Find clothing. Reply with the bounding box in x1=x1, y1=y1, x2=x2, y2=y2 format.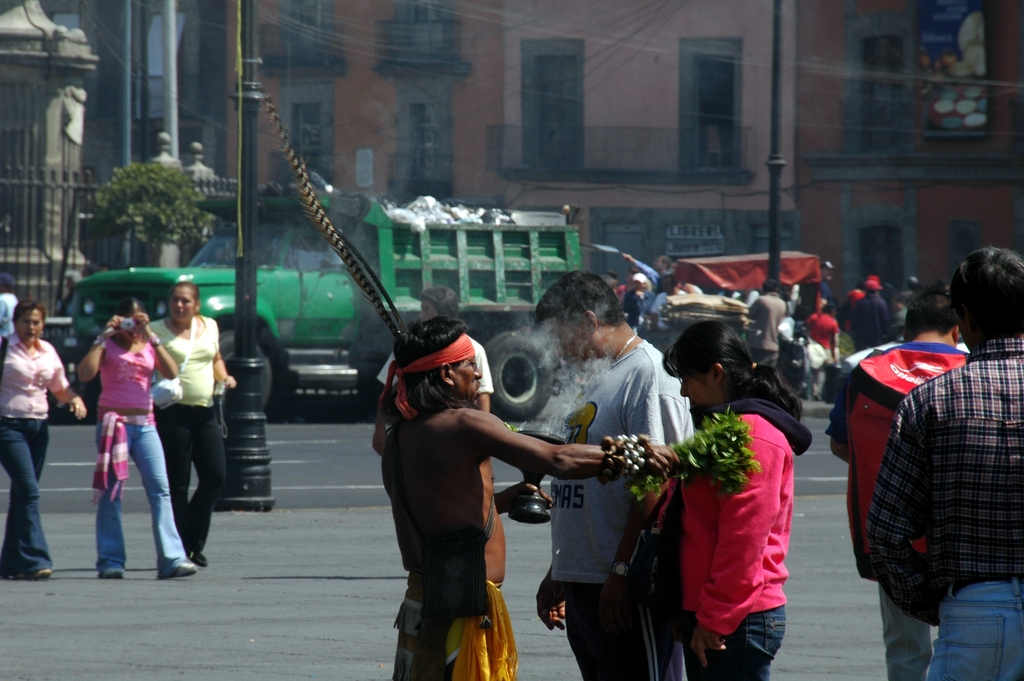
x1=88, y1=334, x2=189, y2=568.
